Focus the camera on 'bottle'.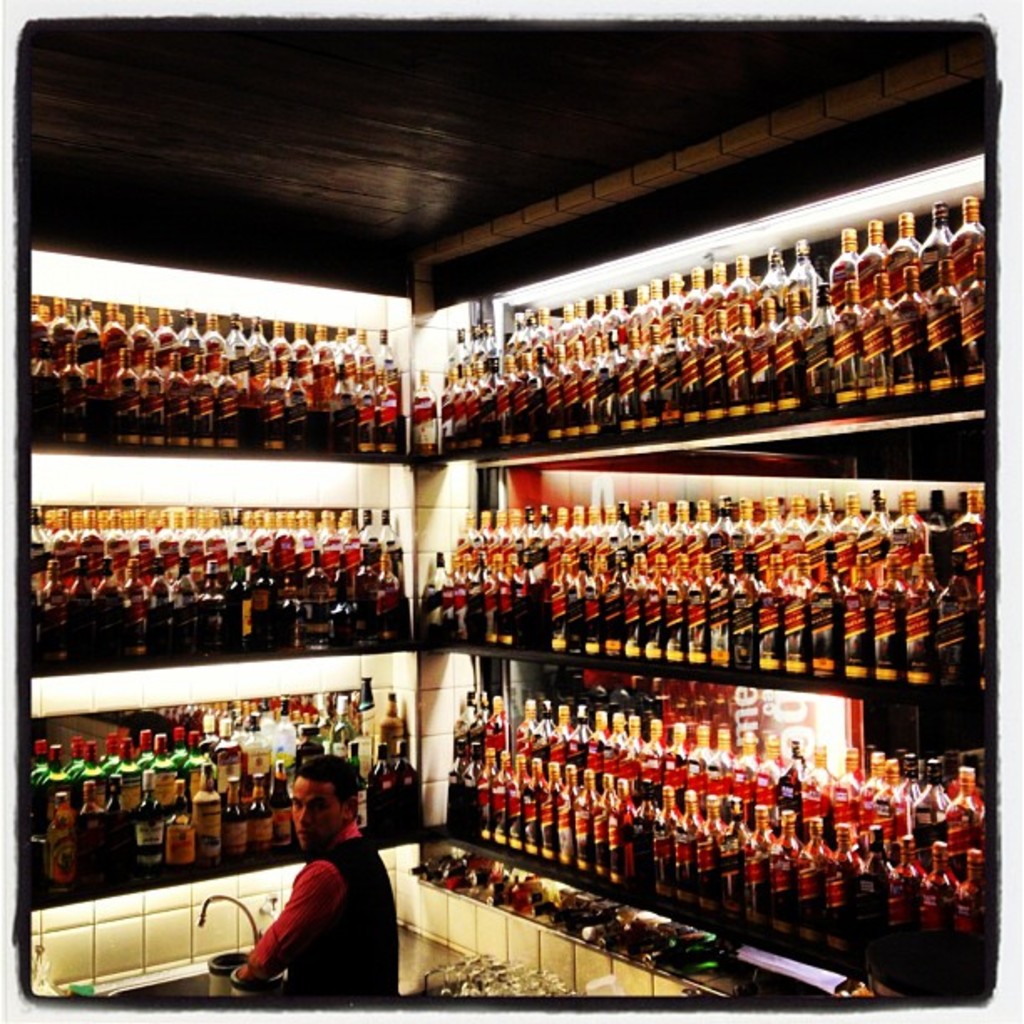
Focus region: {"left": 597, "top": 569, "right": 624, "bottom": 649}.
